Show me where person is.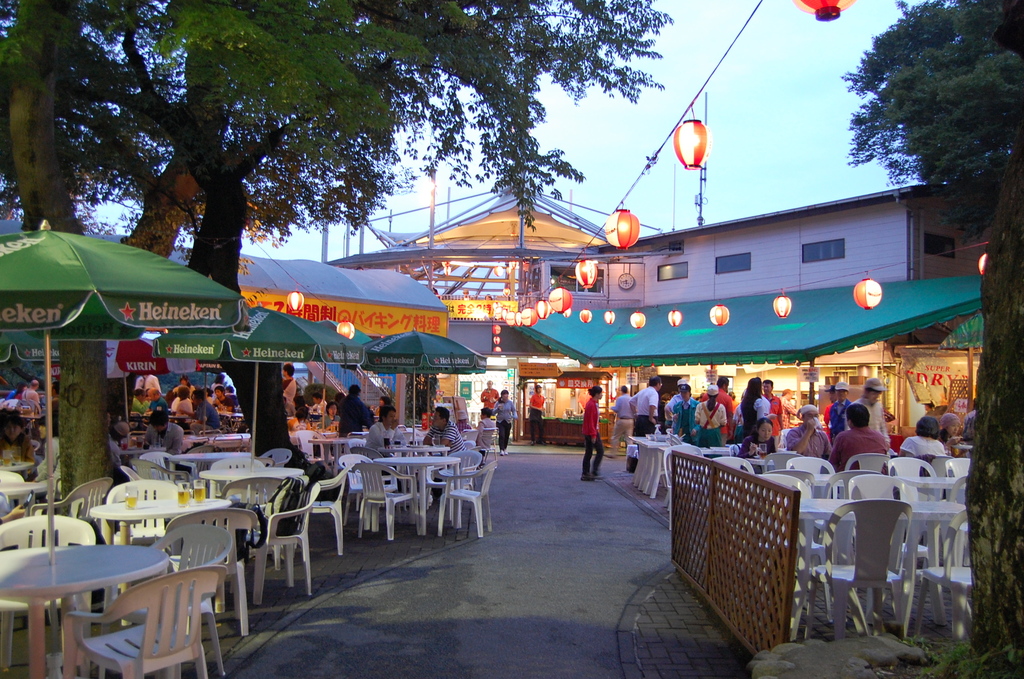
person is at box(580, 387, 605, 480).
